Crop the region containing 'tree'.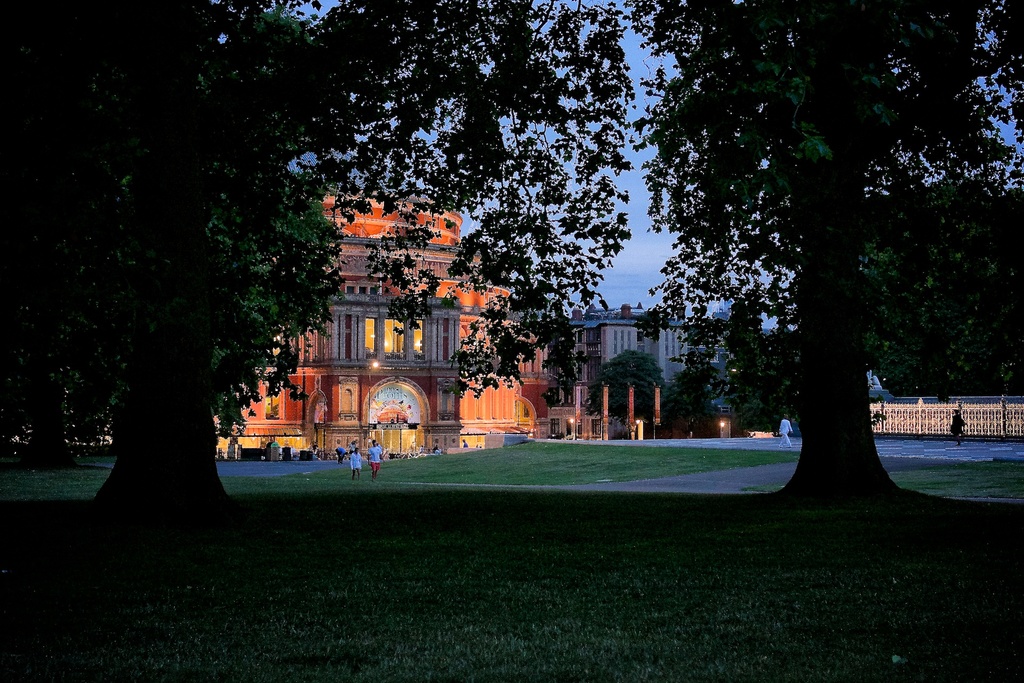
Crop region: <region>661, 357, 724, 446</region>.
